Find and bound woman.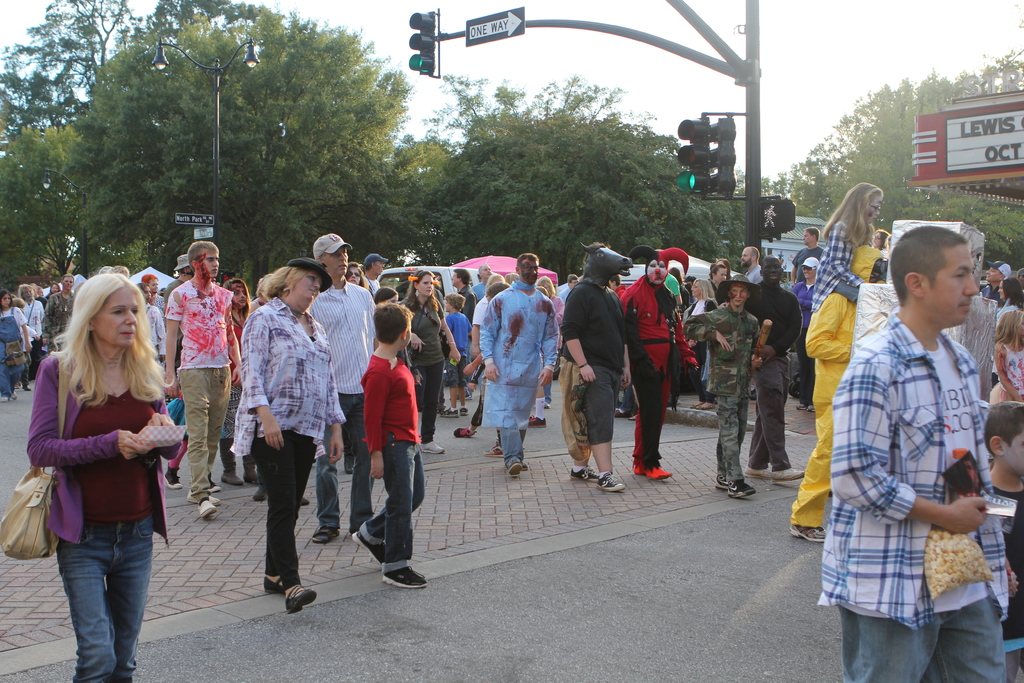
Bound: <bbox>223, 277, 260, 488</bbox>.
